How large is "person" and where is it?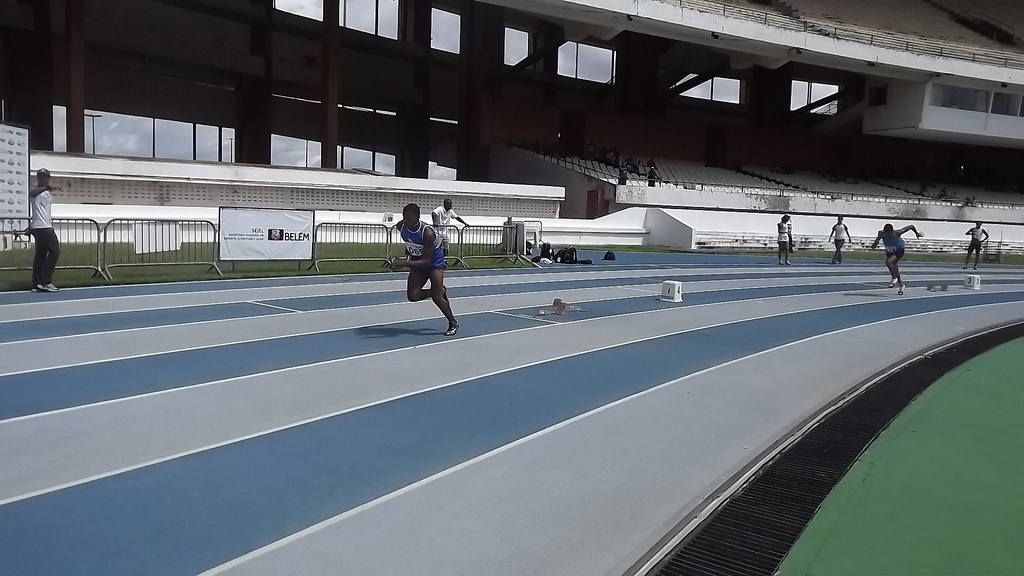
Bounding box: bbox=[428, 200, 470, 267].
